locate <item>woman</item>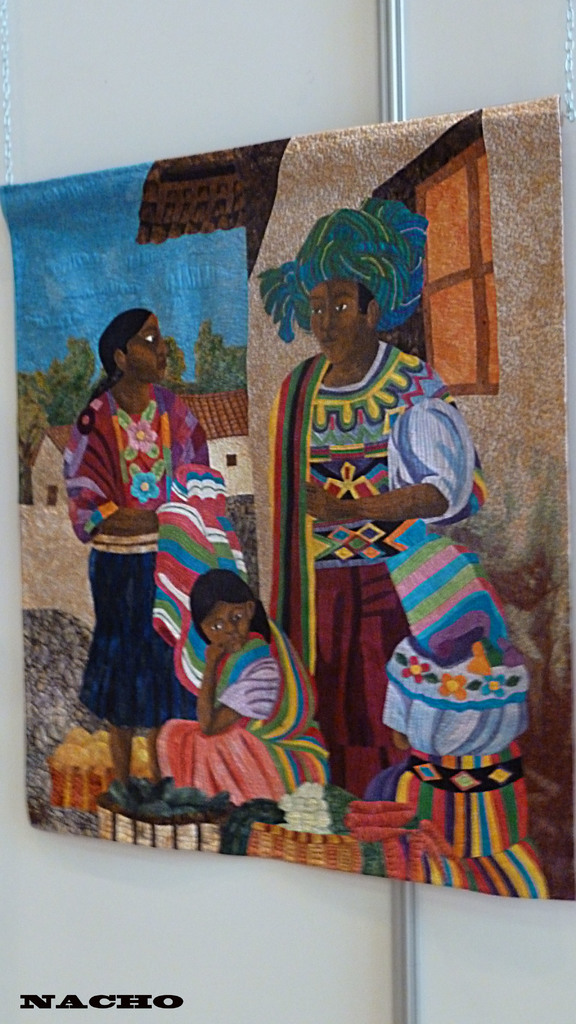
box(150, 559, 331, 816)
